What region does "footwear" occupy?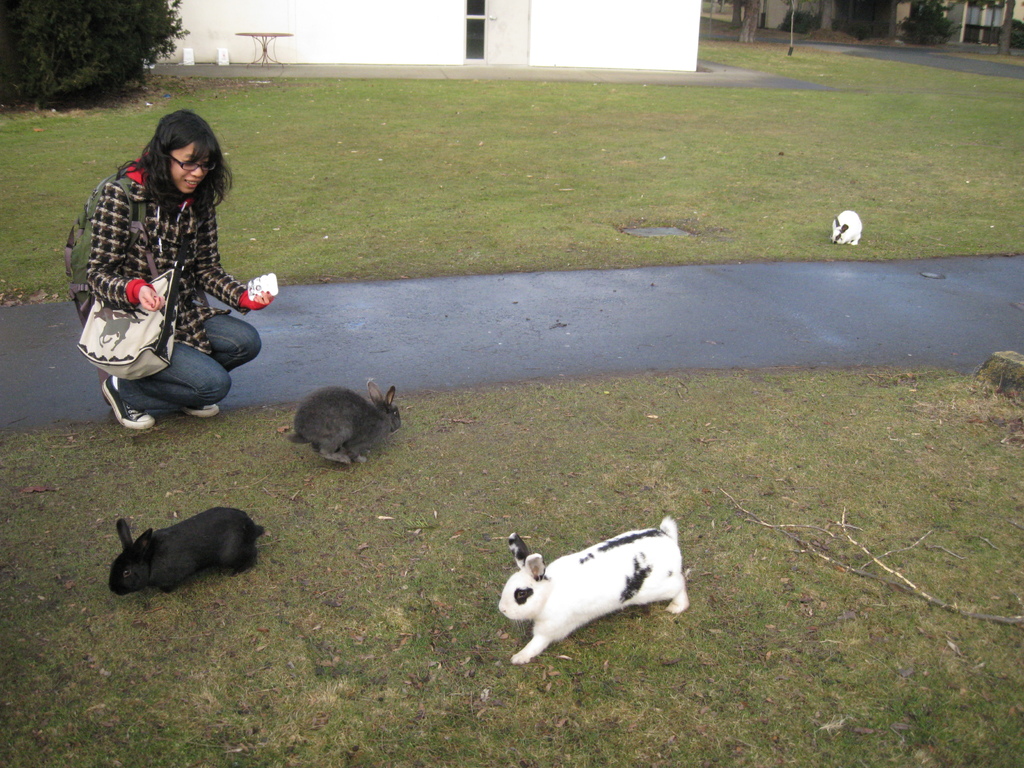
bbox(101, 377, 157, 433).
